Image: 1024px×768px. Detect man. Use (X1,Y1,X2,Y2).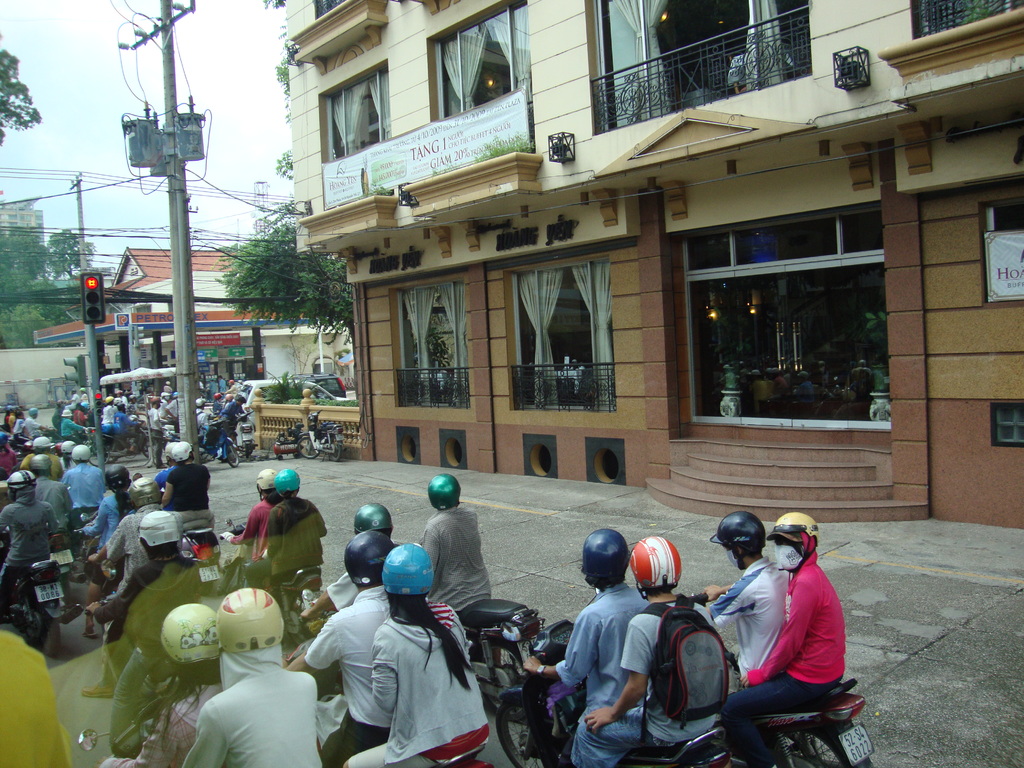
(182,586,327,765).
